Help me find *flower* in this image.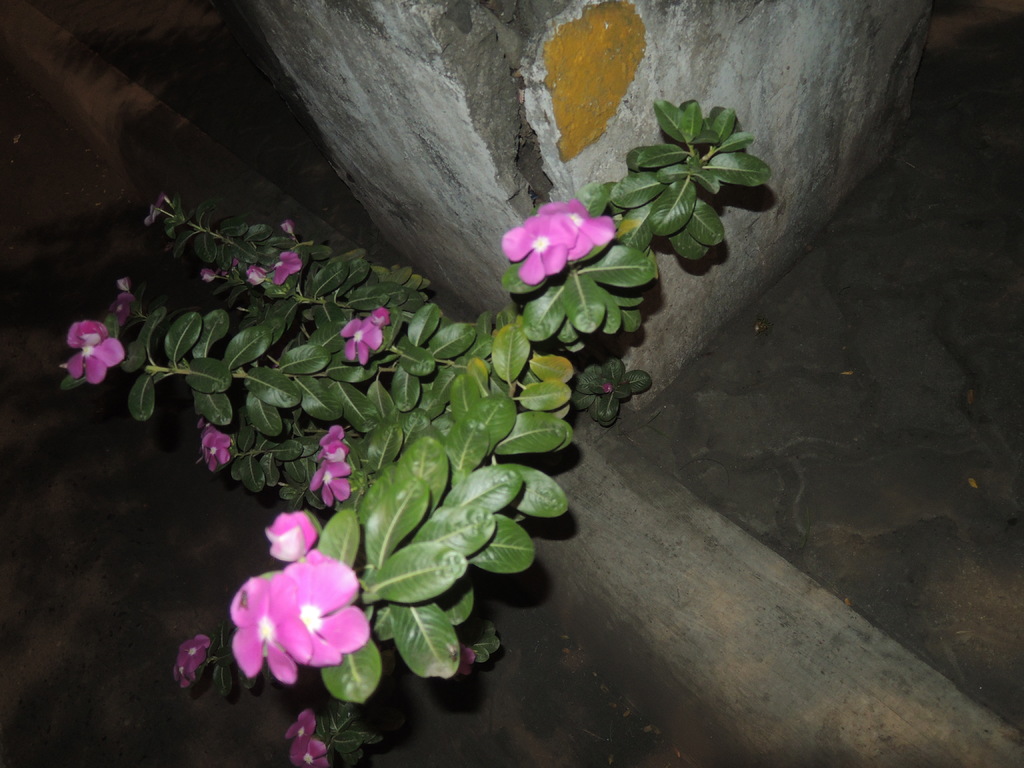
Found it: [x1=287, y1=712, x2=336, y2=767].
